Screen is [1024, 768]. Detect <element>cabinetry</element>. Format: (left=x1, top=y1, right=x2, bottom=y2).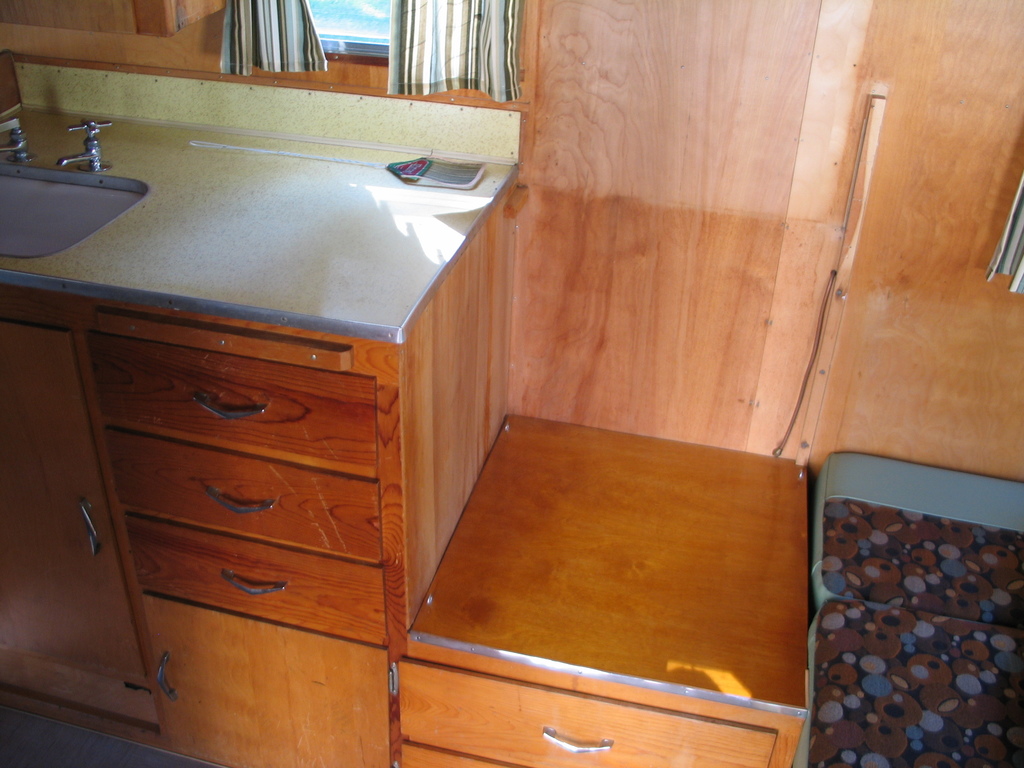
(left=0, top=344, right=389, bottom=767).
